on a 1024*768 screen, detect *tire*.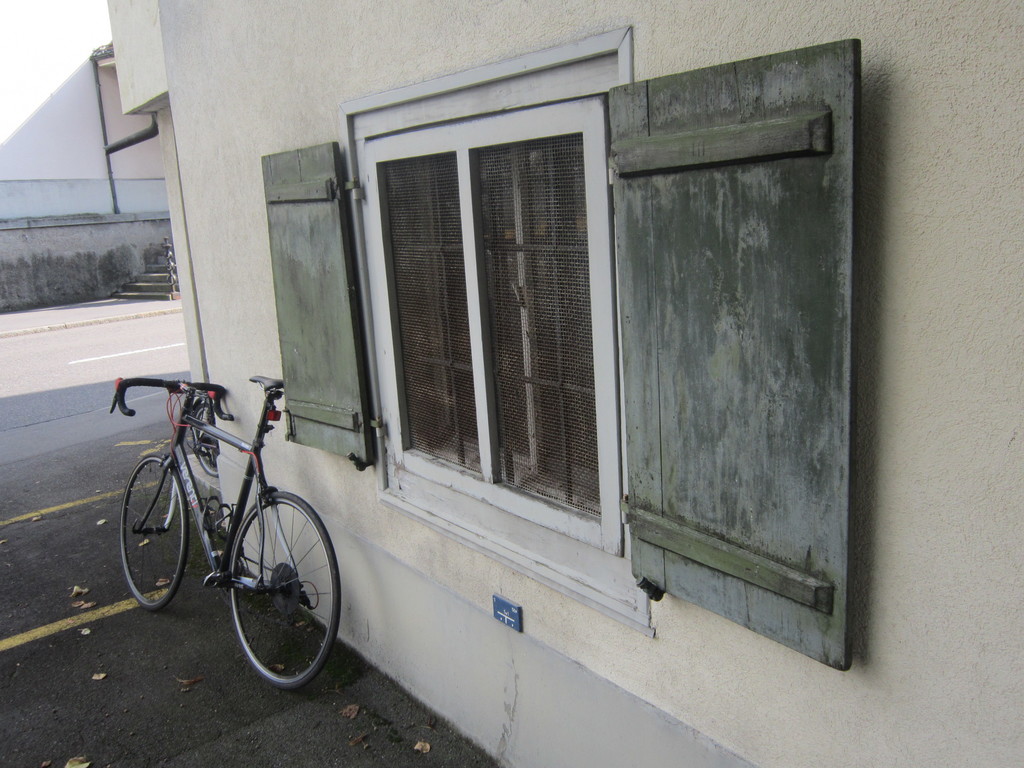
pyautogui.locateOnScreen(228, 492, 340, 690).
